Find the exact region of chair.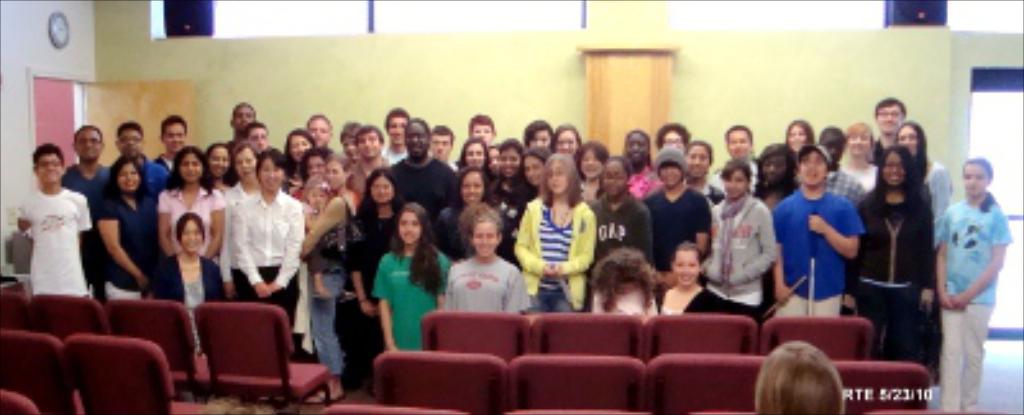
Exact region: 0 287 33 333.
